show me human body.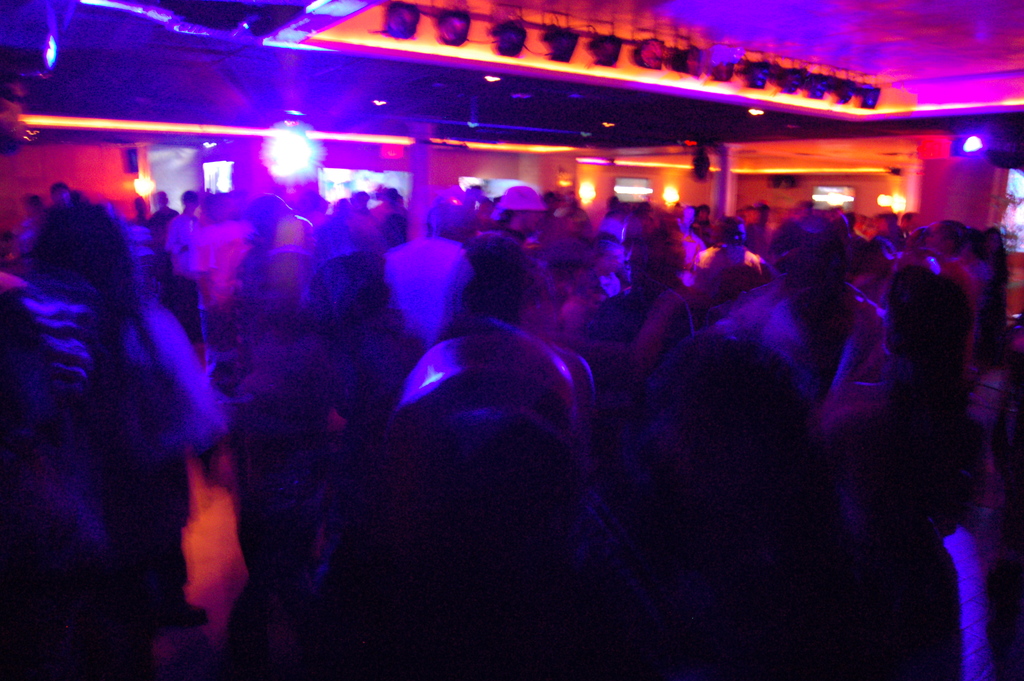
human body is here: (left=176, top=192, right=259, bottom=354).
